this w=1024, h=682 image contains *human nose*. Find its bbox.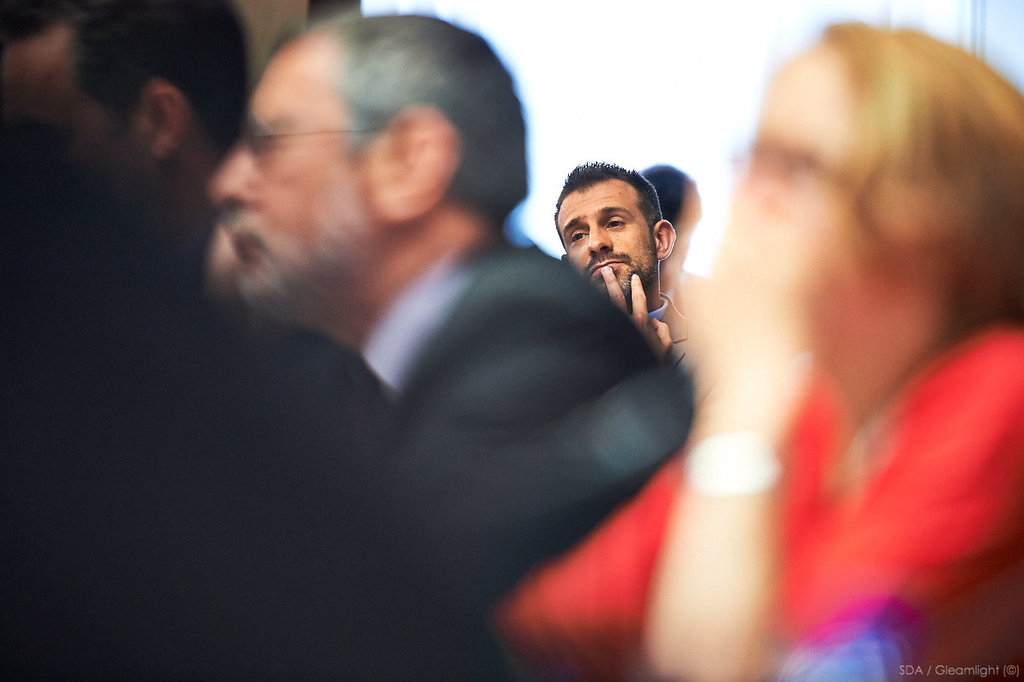
region(588, 226, 612, 249).
